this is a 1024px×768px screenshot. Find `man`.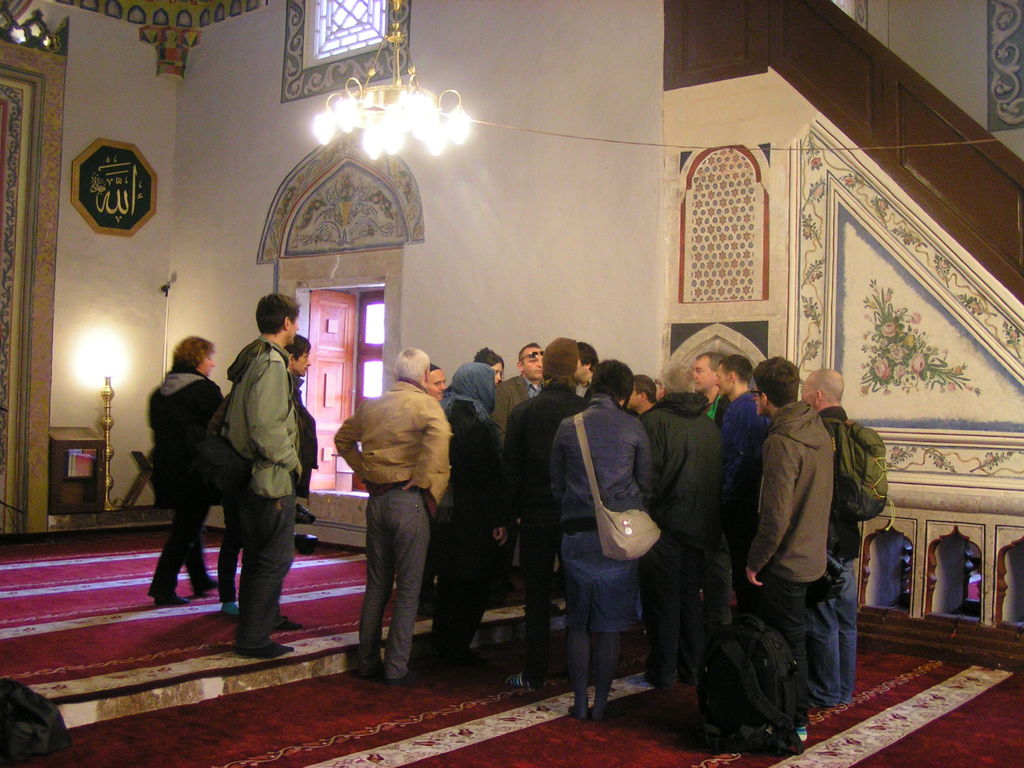
Bounding box: (left=692, top=352, right=723, bottom=419).
